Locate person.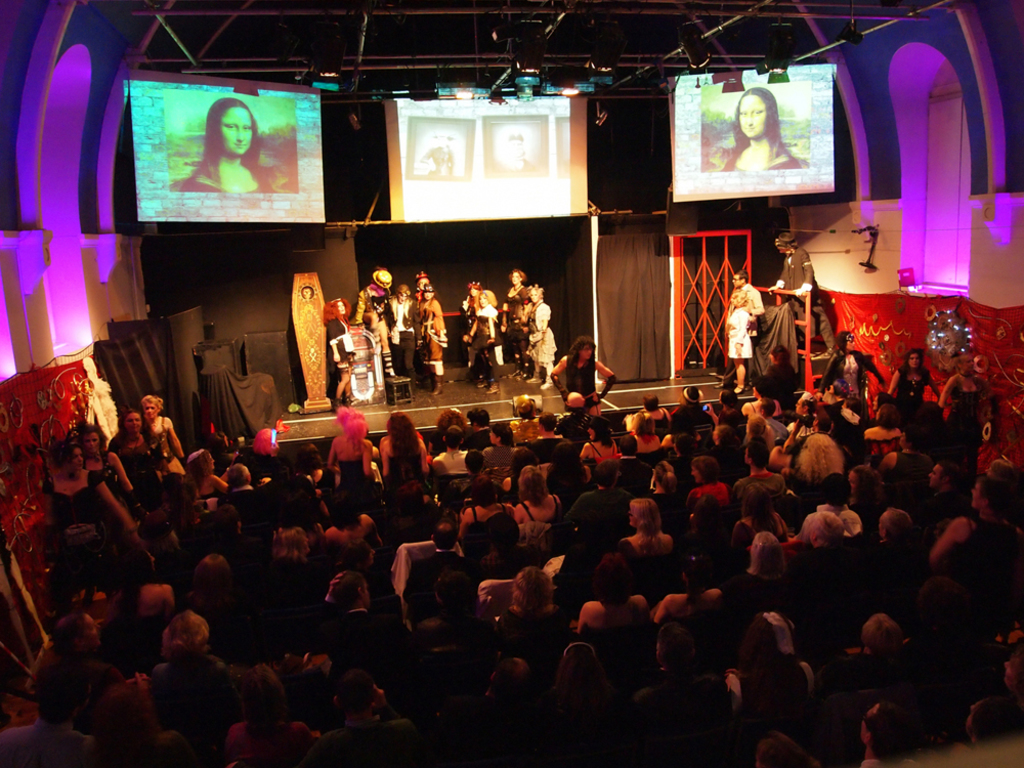
Bounding box: [left=559, top=324, right=613, bottom=409].
